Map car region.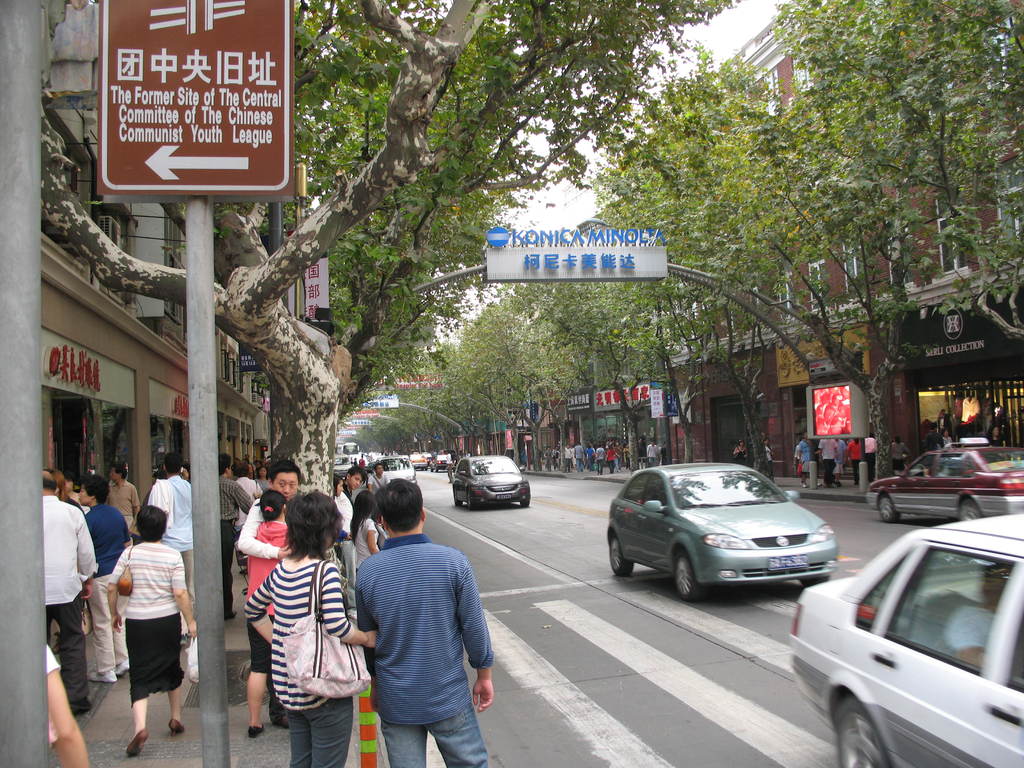
Mapped to left=406, top=450, right=429, bottom=471.
